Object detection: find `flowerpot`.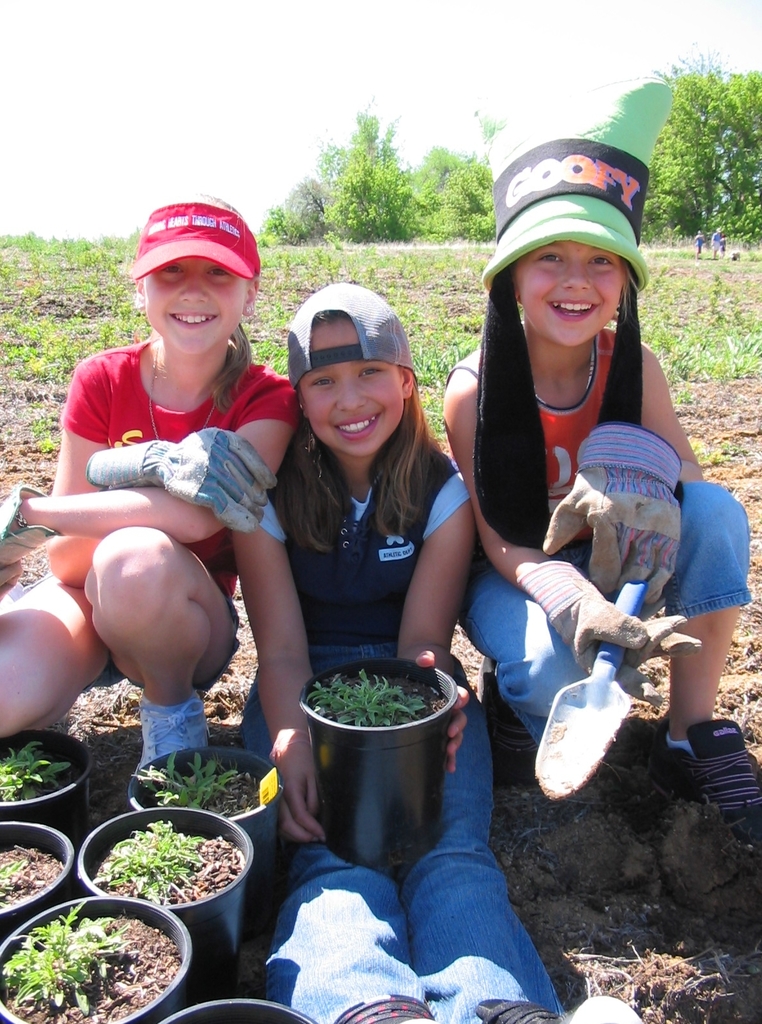
l=125, t=742, r=286, b=887.
